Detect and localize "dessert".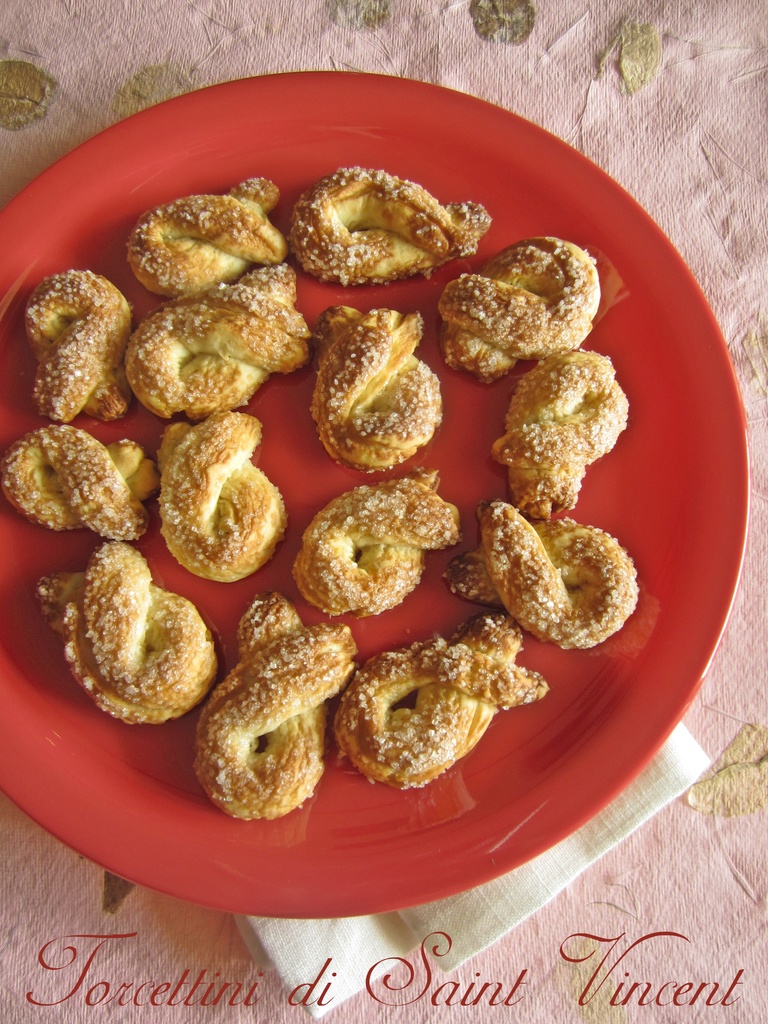
Localized at BBox(505, 342, 620, 526).
